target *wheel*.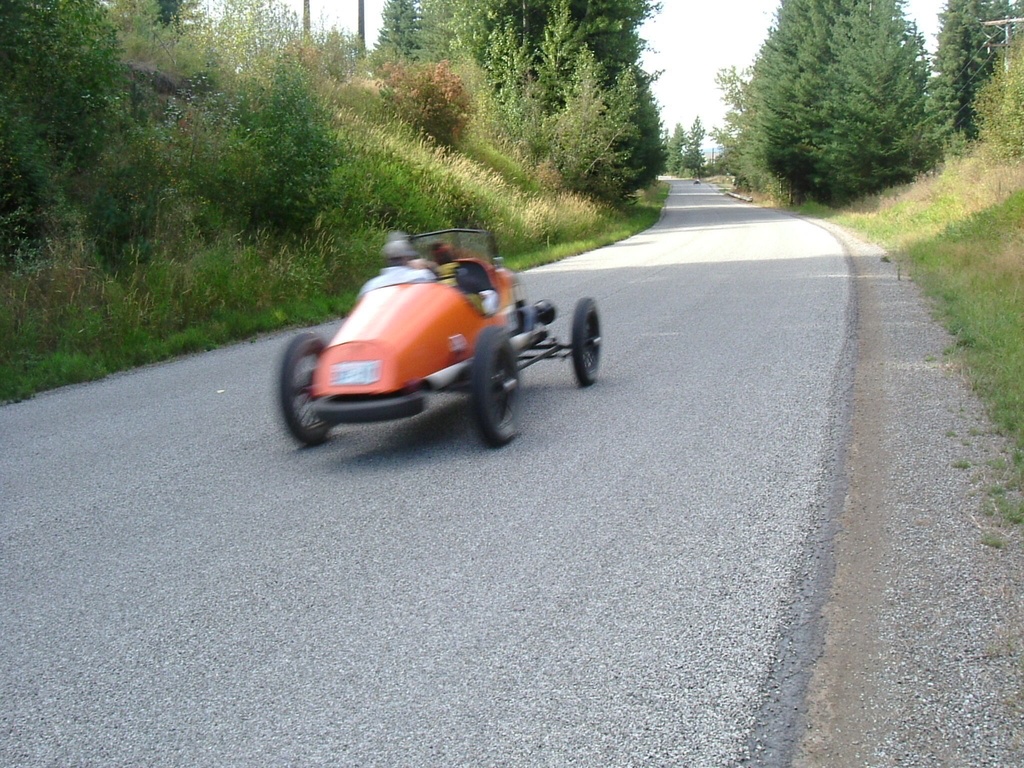
Target region: box=[395, 264, 439, 278].
